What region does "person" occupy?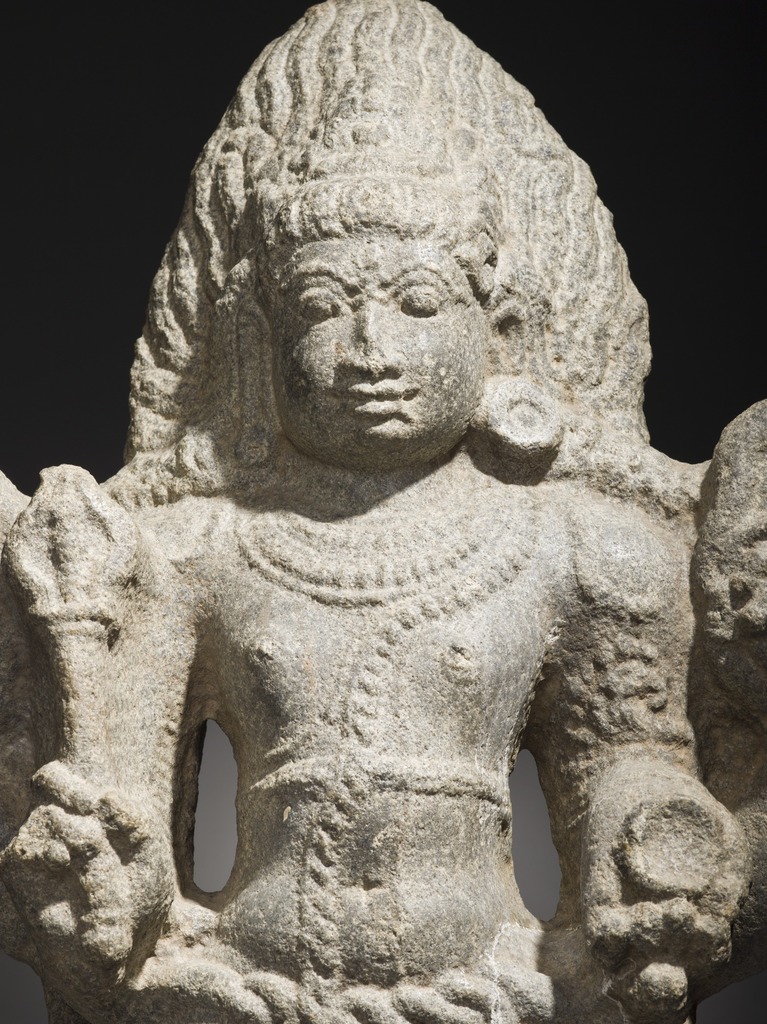
(0, 0, 742, 1023).
